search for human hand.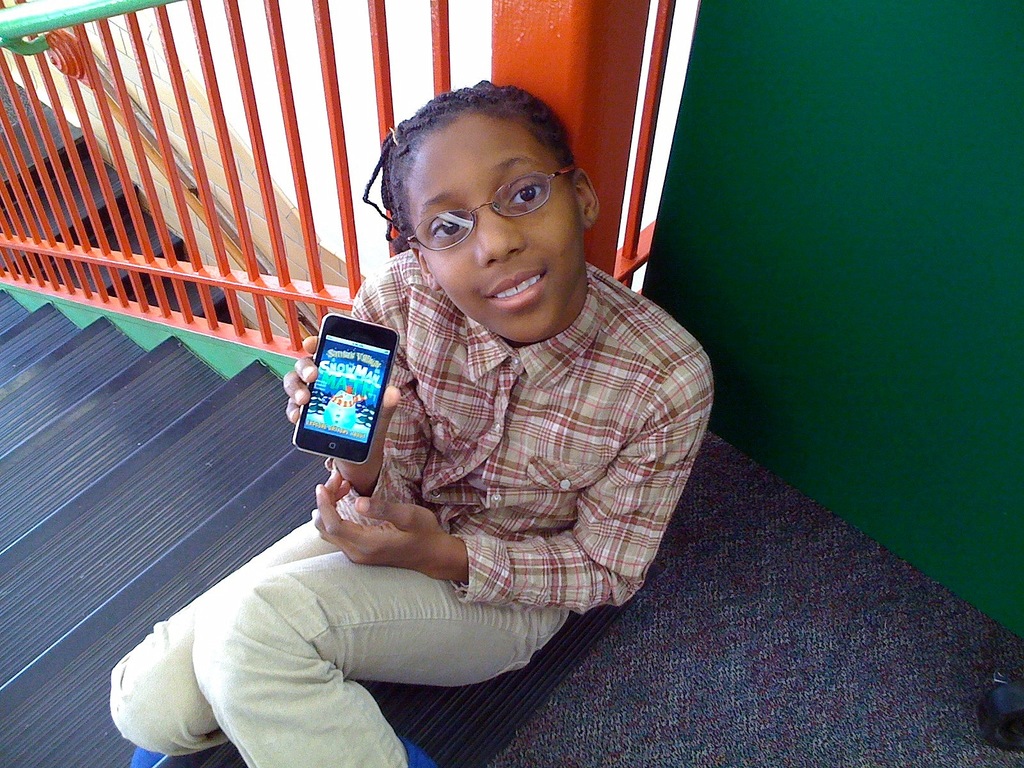
Found at l=282, t=333, r=402, b=464.
